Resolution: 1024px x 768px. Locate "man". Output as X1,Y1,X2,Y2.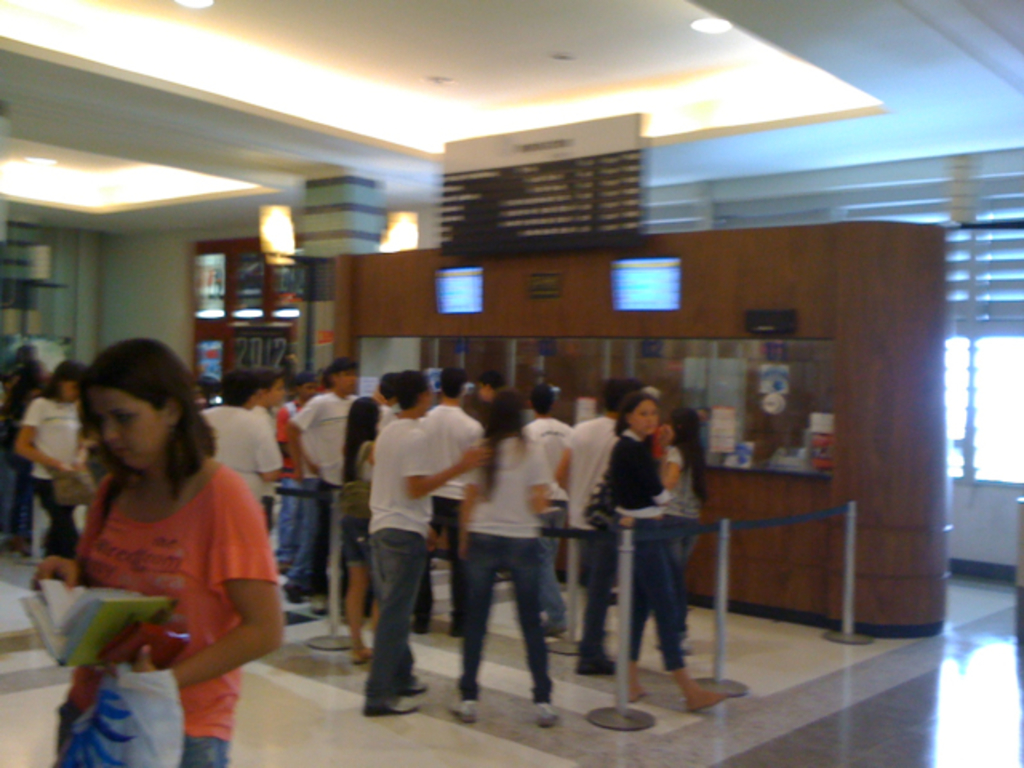
547,384,626,677.
